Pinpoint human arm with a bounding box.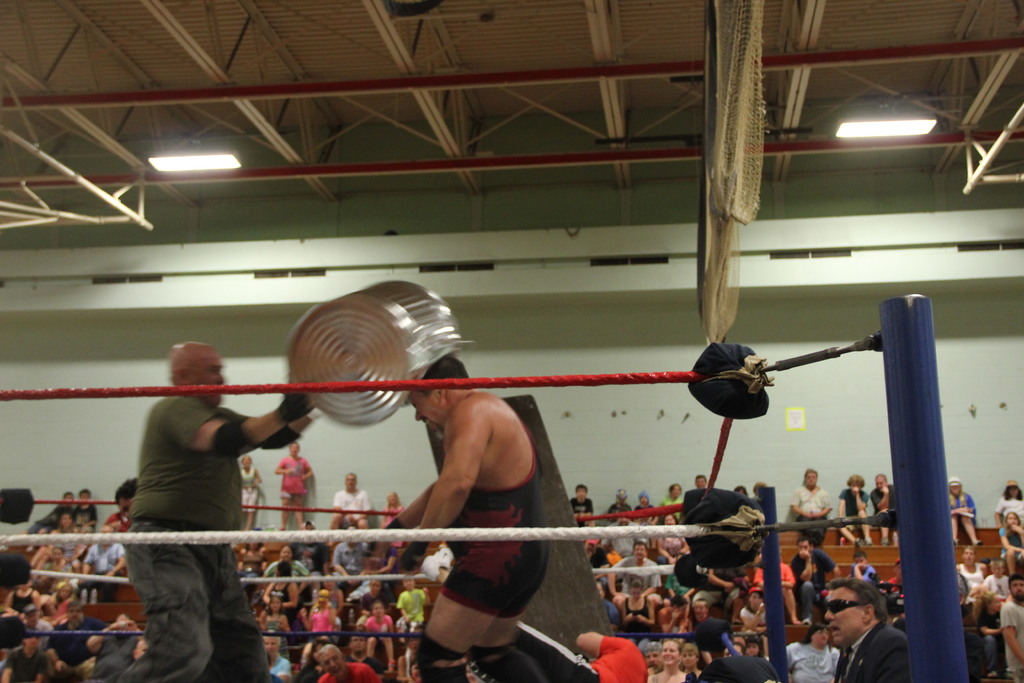
box=[303, 459, 316, 482].
